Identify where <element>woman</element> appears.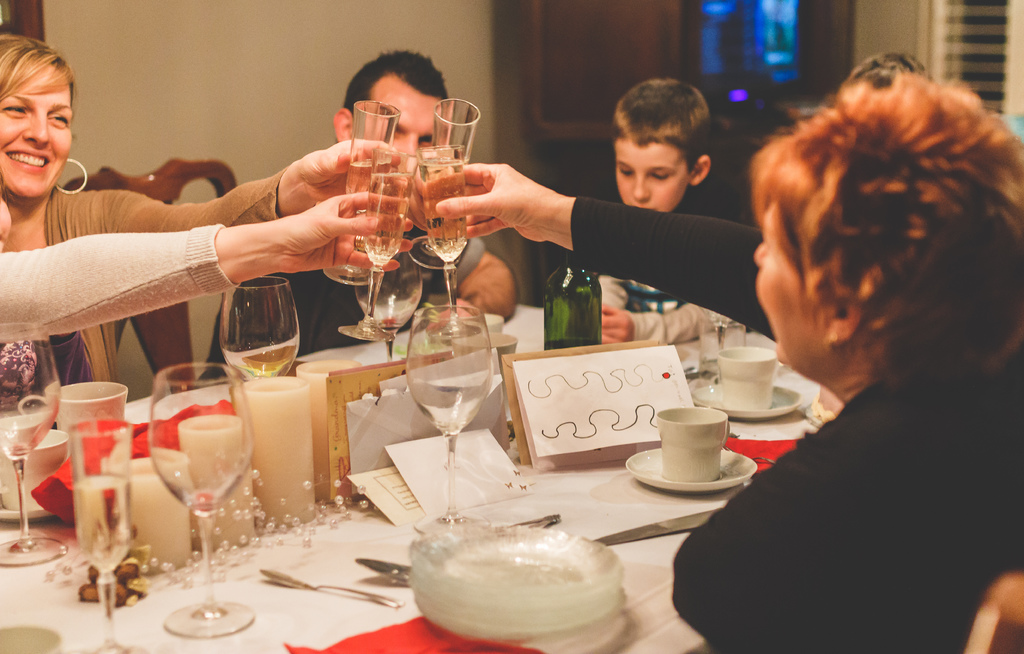
Appears at rect(0, 192, 419, 354).
